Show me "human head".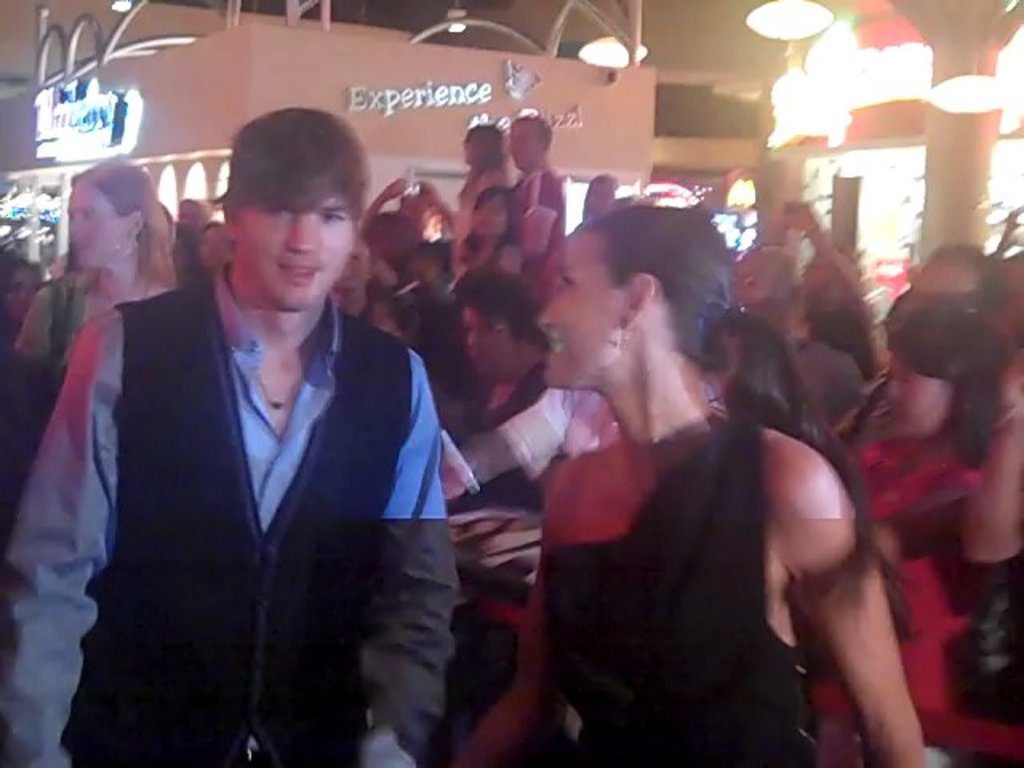
"human head" is here: (459, 118, 501, 171).
